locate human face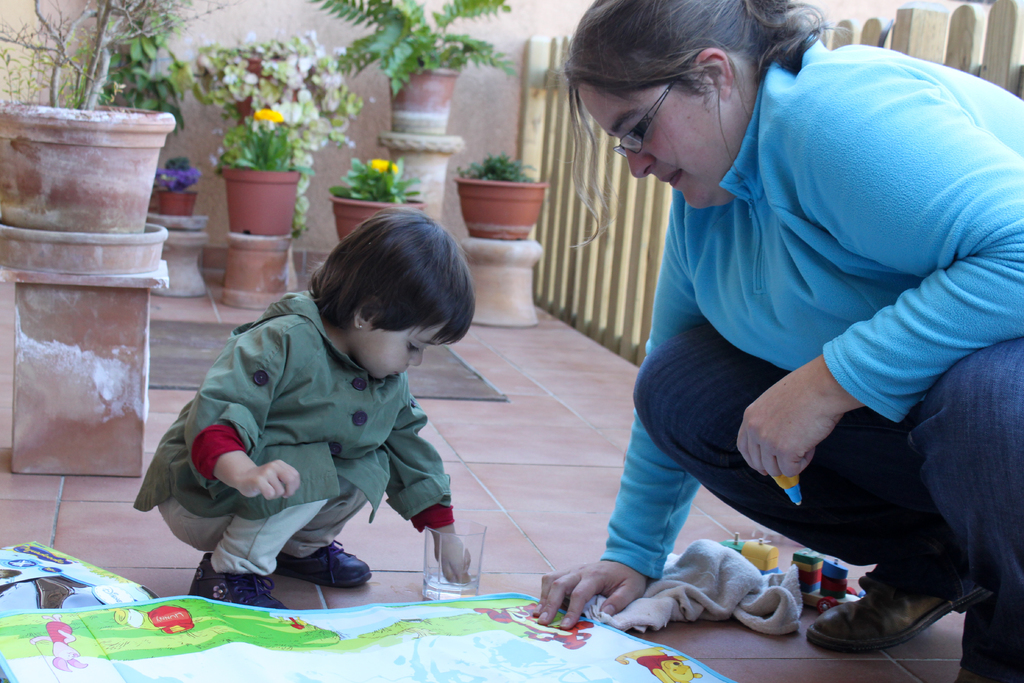
<box>364,313,452,379</box>
